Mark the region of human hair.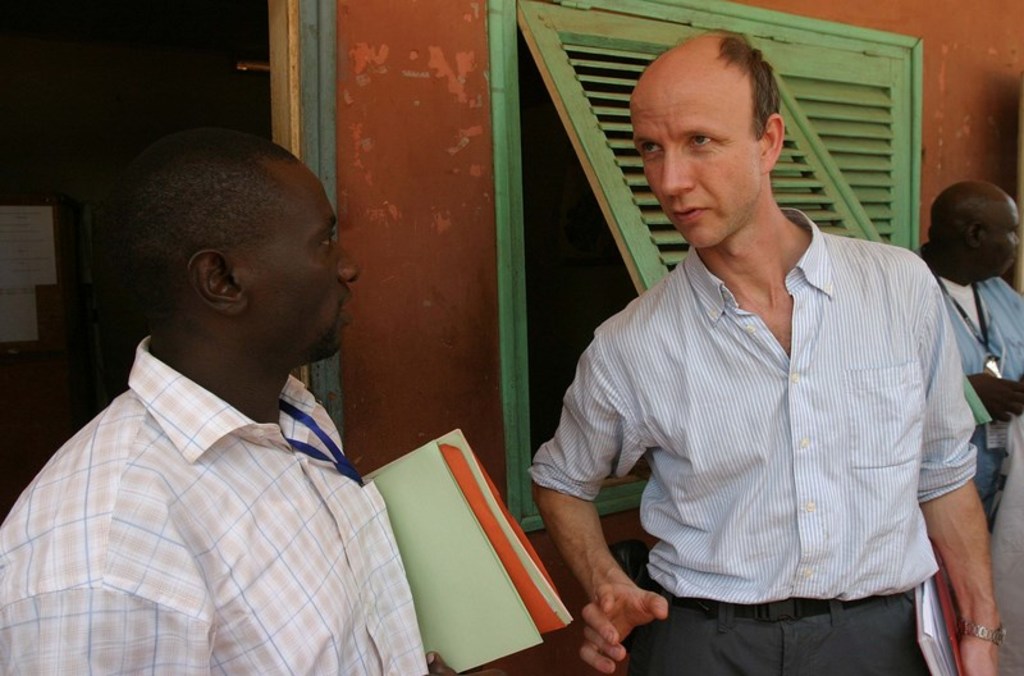
Region: <region>722, 36, 776, 141</region>.
